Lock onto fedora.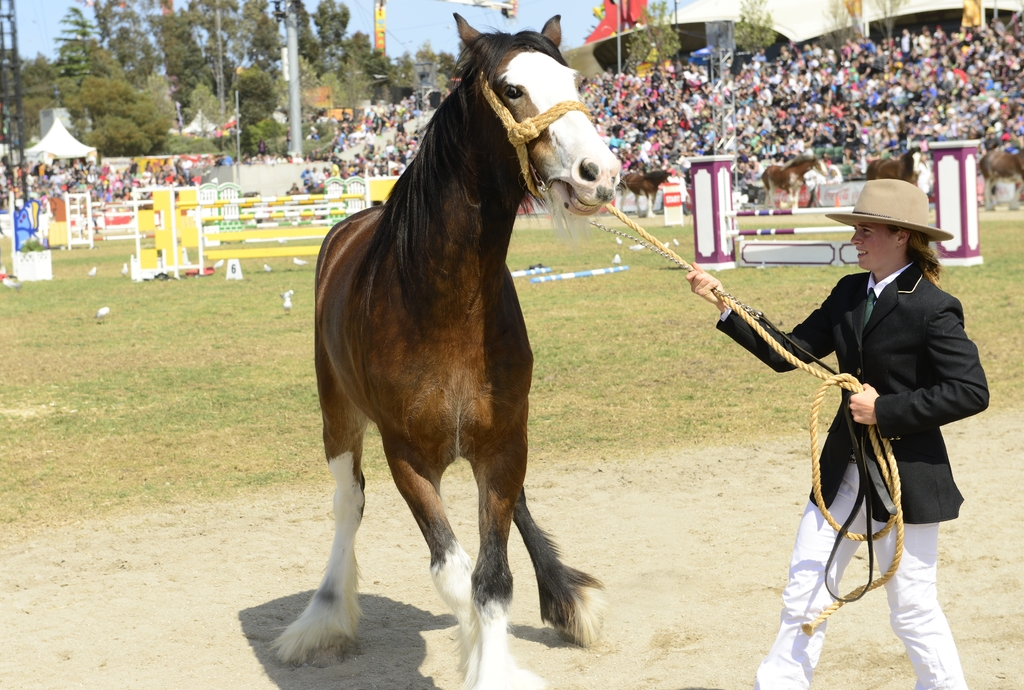
Locked: bbox=(828, 179, 950, 248).
